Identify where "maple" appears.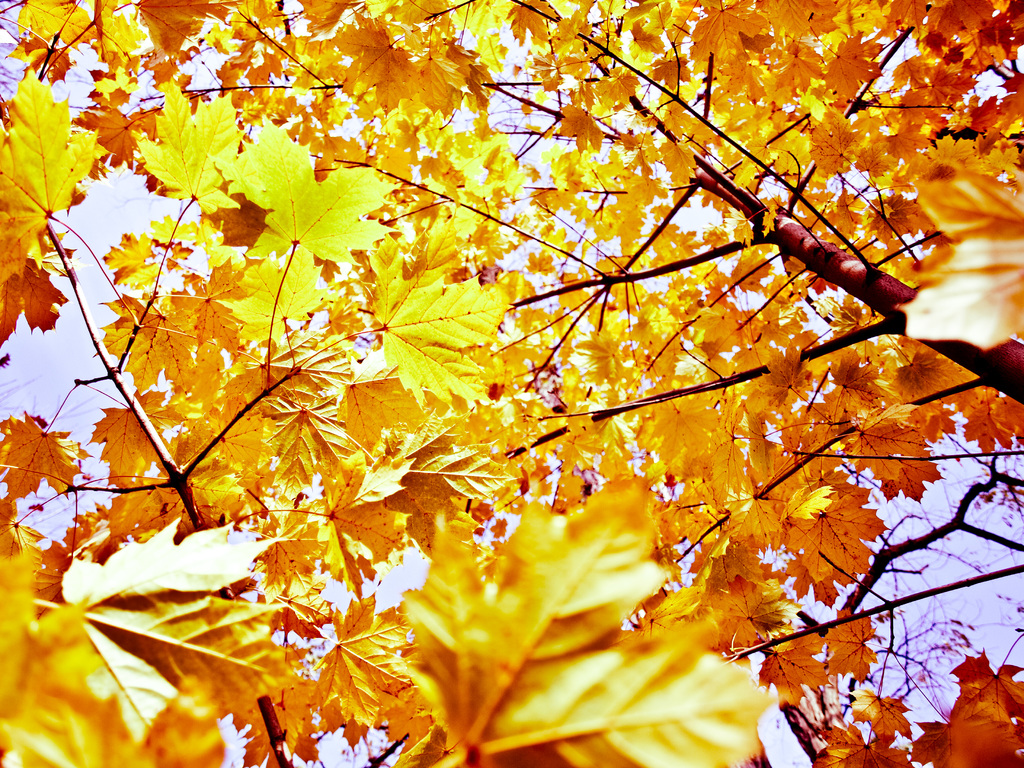
Appears at [x1=5, y1=1, x2=1017, y2=767].
